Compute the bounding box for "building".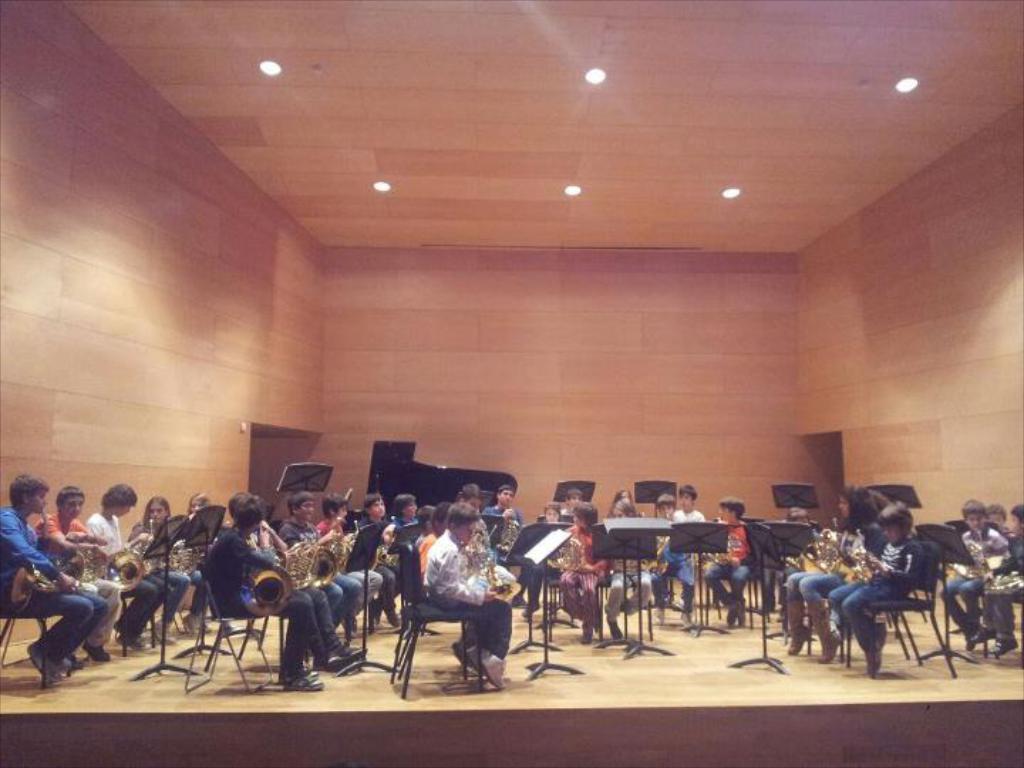
box=[0, 0, 1023, 767].
